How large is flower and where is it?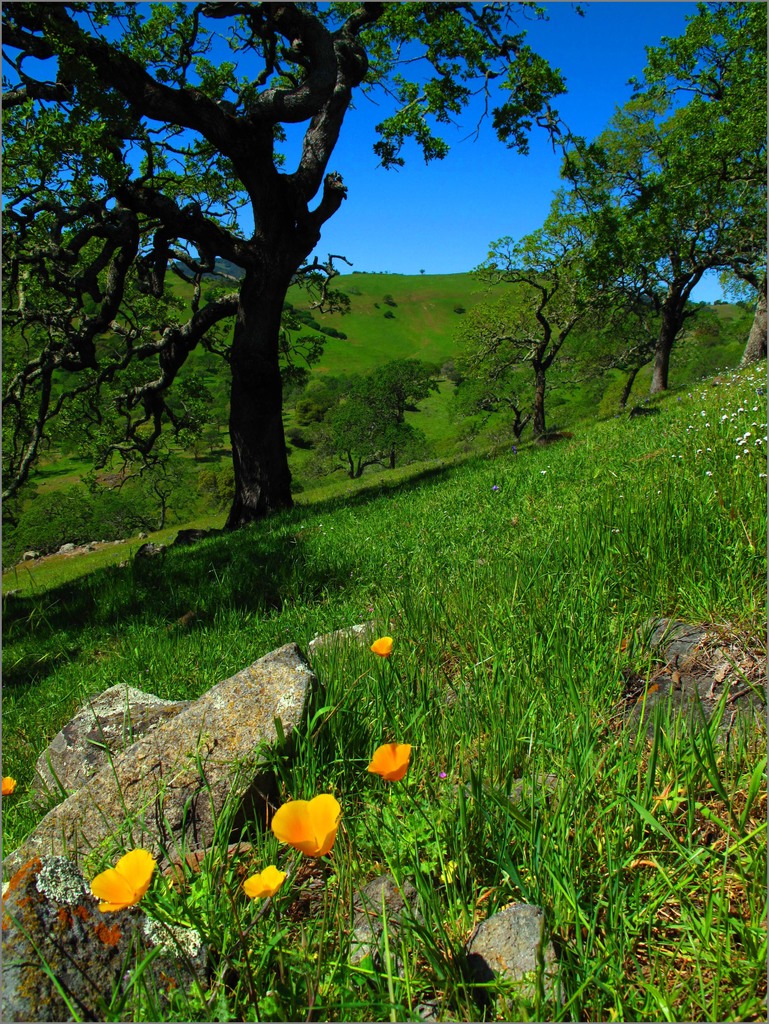
Bounding box: BBox(365, 740, 414, 786).
